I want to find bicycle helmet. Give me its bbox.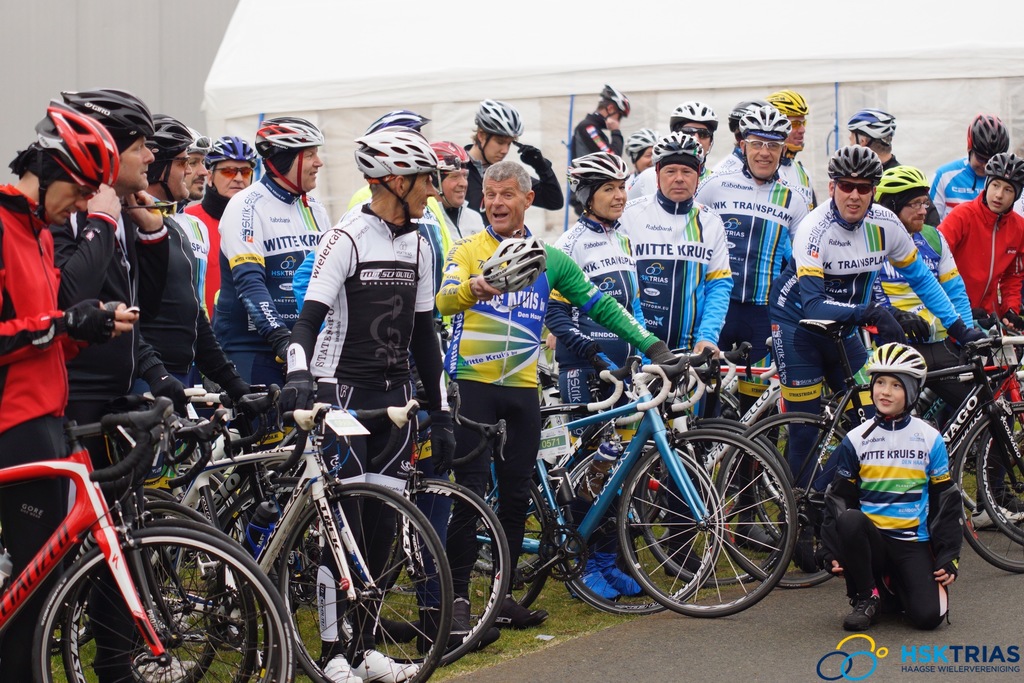
box(476, 97, 522, 130).
